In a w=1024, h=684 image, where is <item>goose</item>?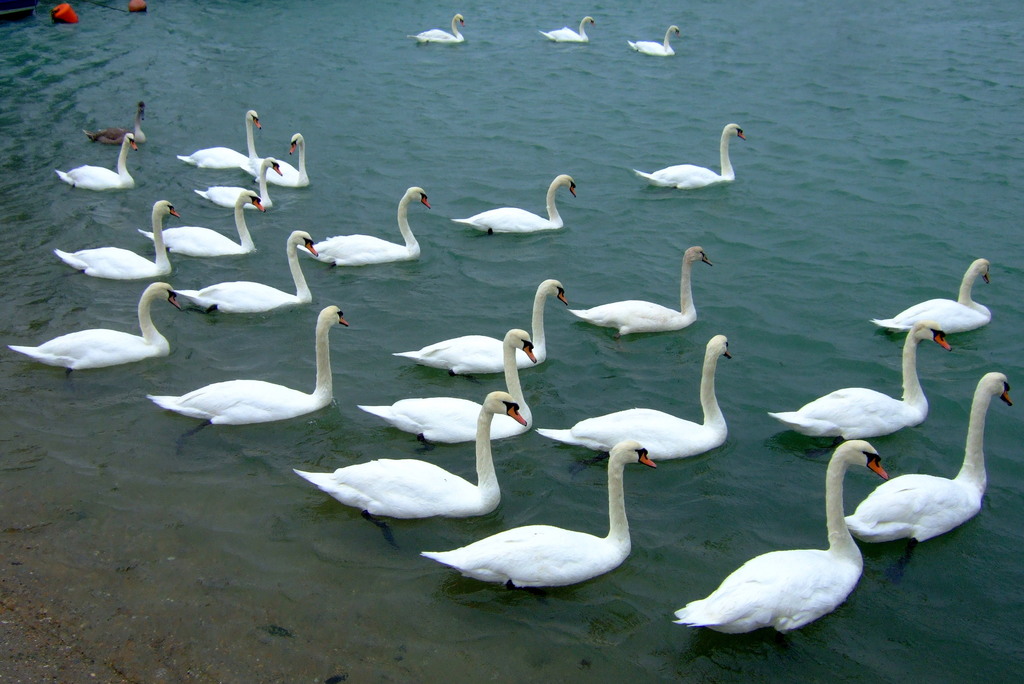
[568,246,715,339].
